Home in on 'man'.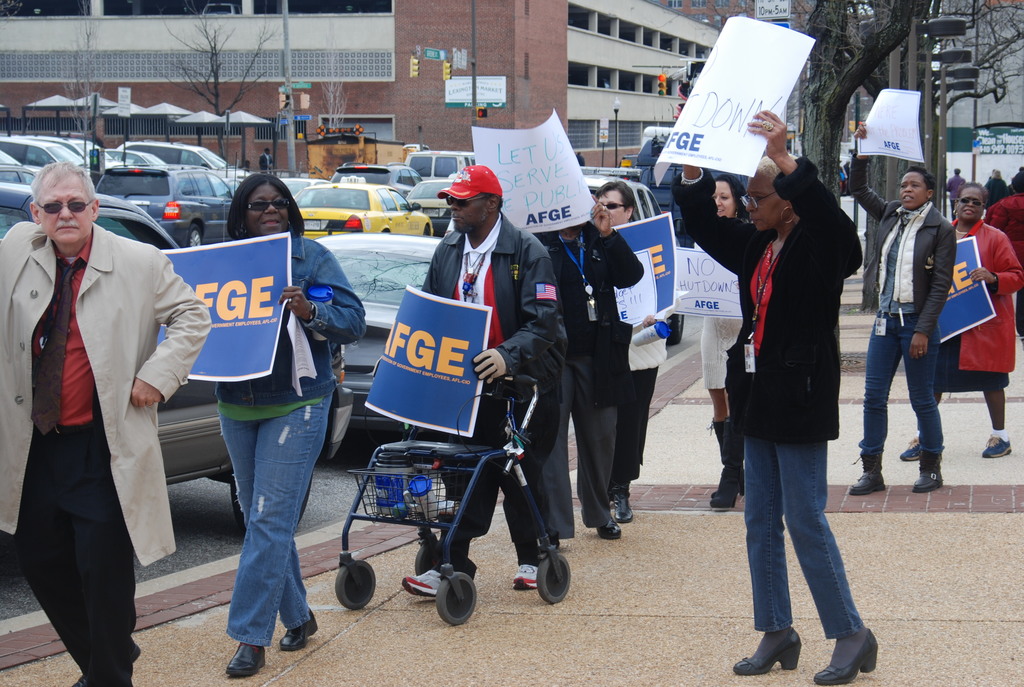
Homed in at [left=10, top=139, right=191, bottom=675].
